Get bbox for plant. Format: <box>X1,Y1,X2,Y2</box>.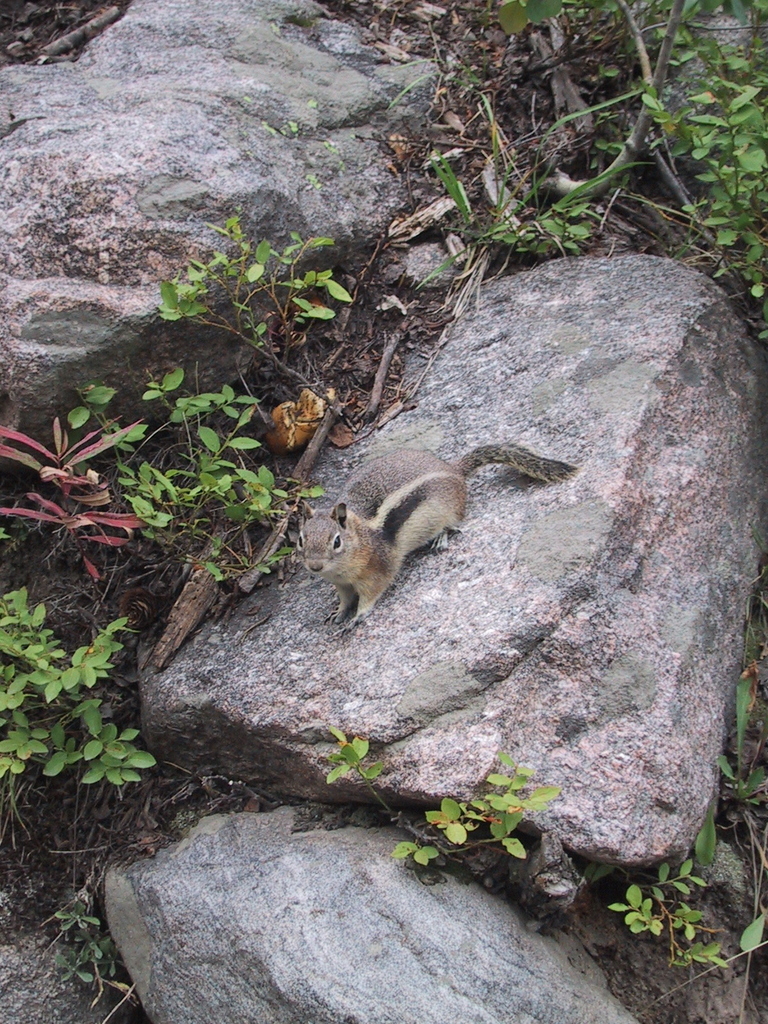
<box>52,895,118,988</box>.
